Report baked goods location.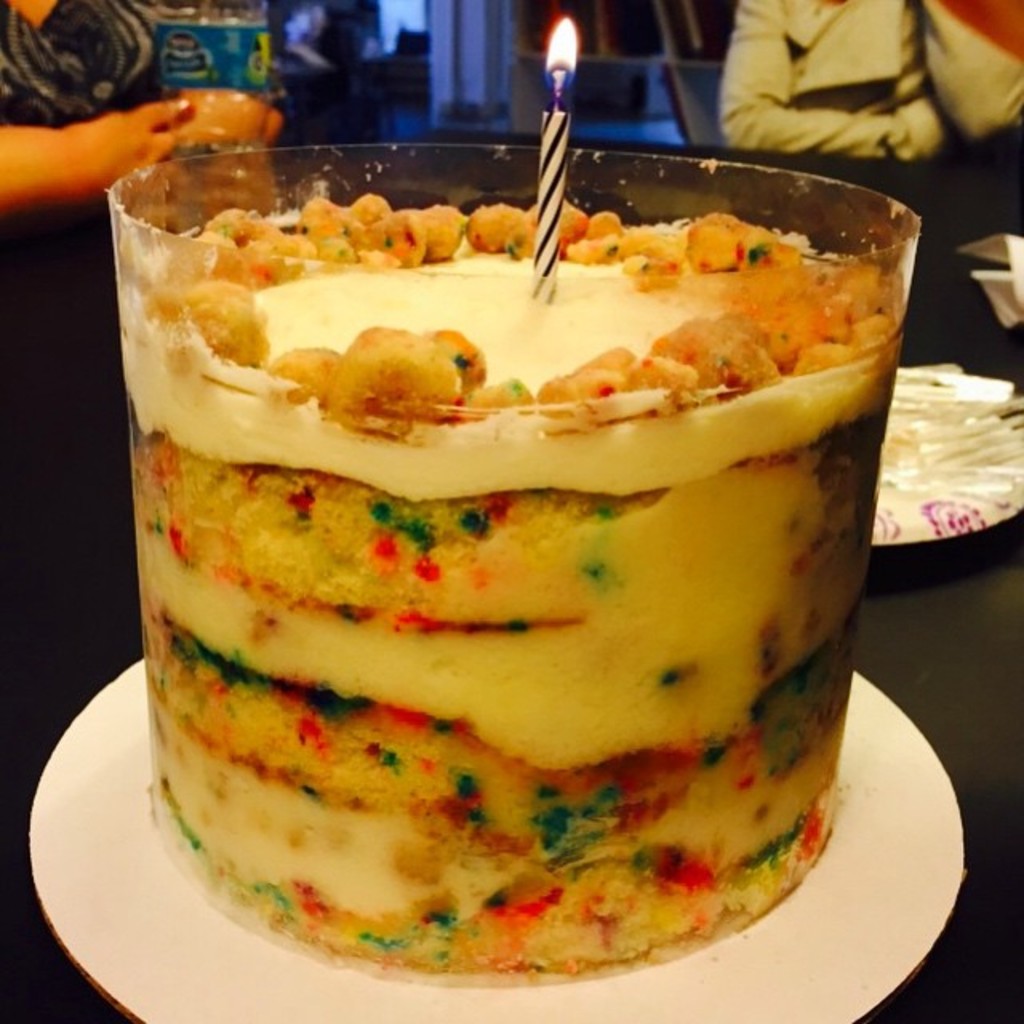
Report: {"x1": 126, "y1": 142, "x2": 890, "y2": 1003}.
